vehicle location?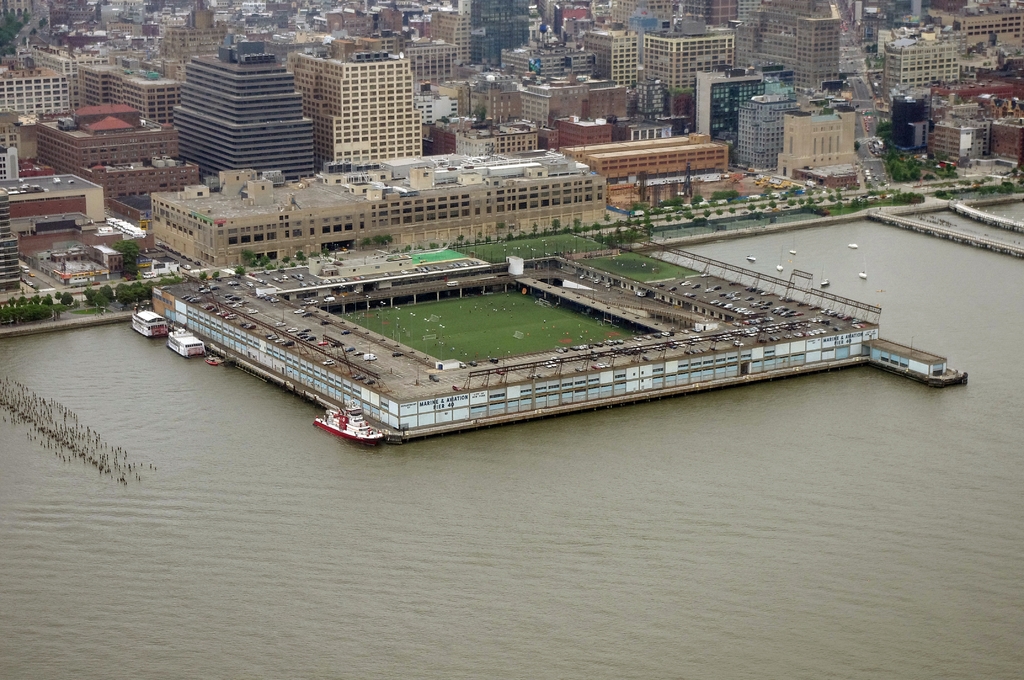
[left=204, top=360, right=217, bottom=368]
